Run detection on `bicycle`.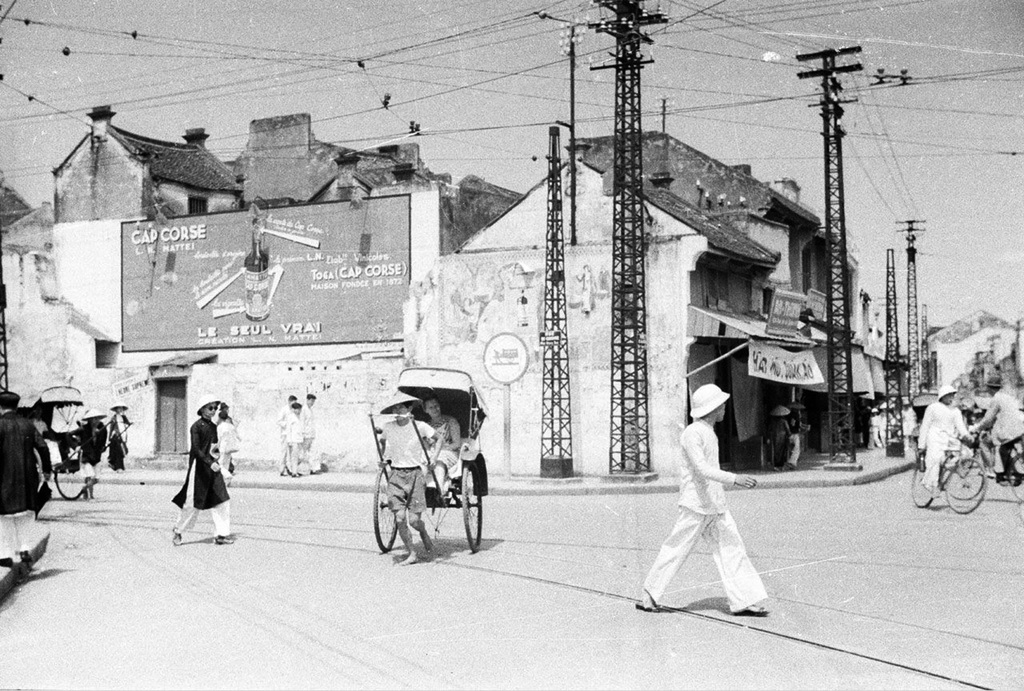
Result: crop(916, 443, 986, 515).
